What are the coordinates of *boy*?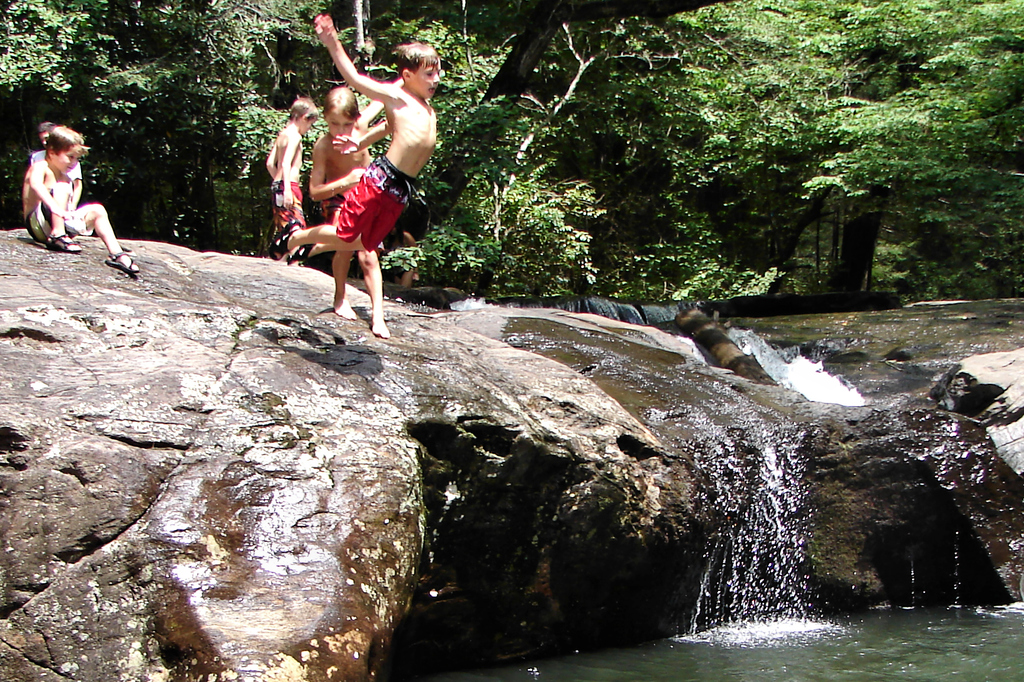
<region>264, 10, 435, 267</region>.
